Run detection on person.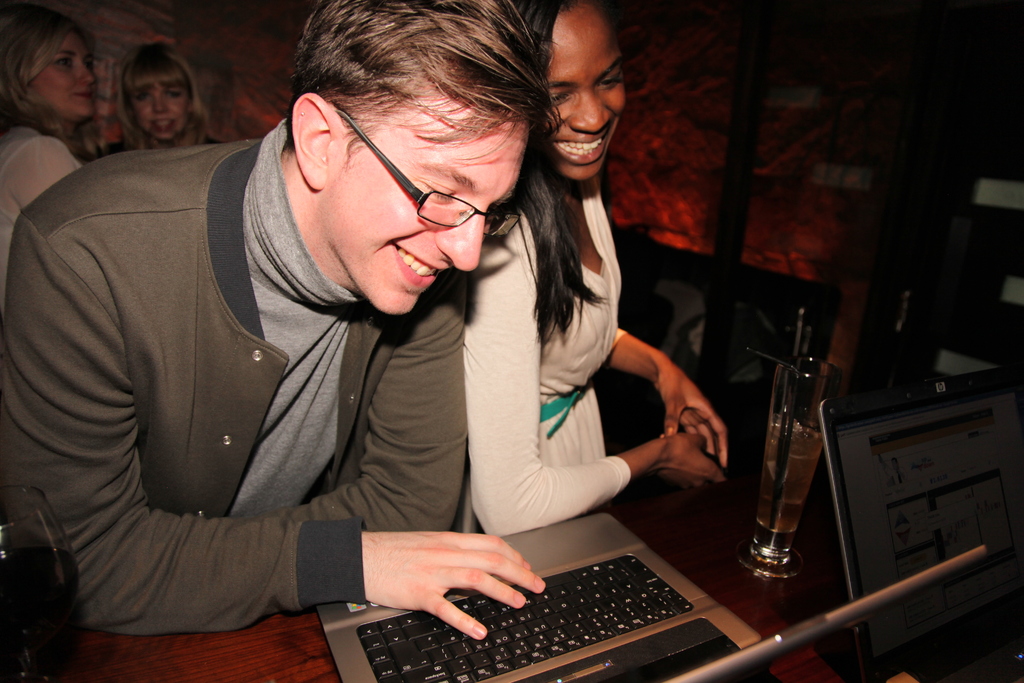
Result: bbox=[120, 41, 231, 151].
